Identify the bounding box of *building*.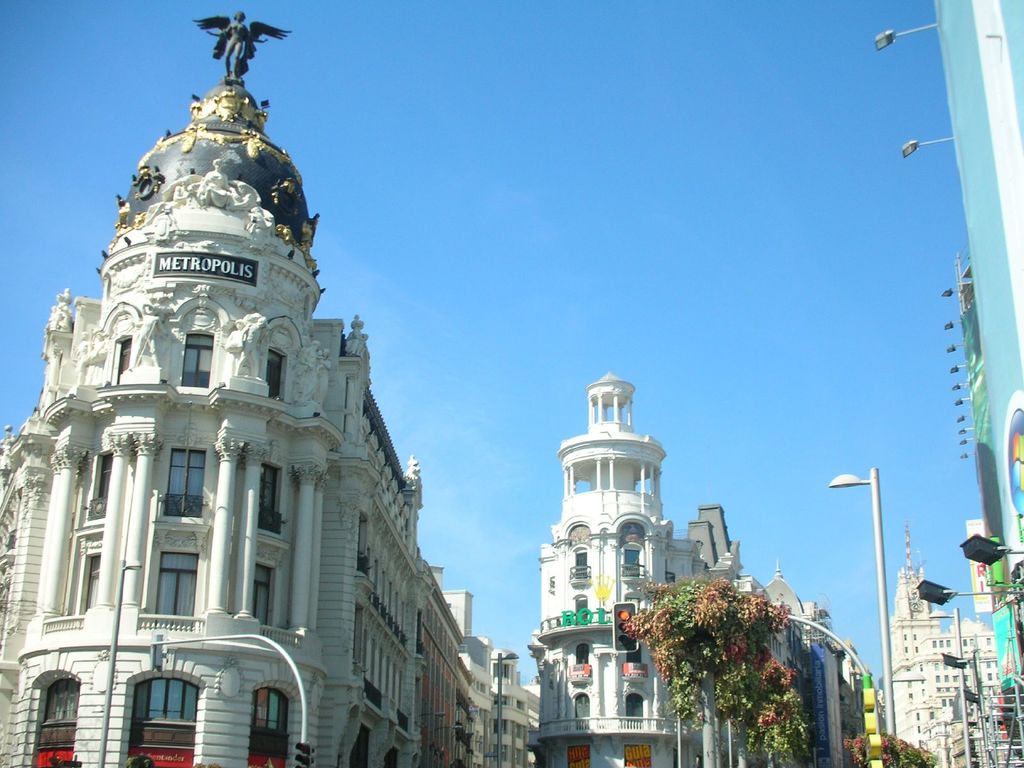
x1=497 y1=646 x2=538 y2=767.
